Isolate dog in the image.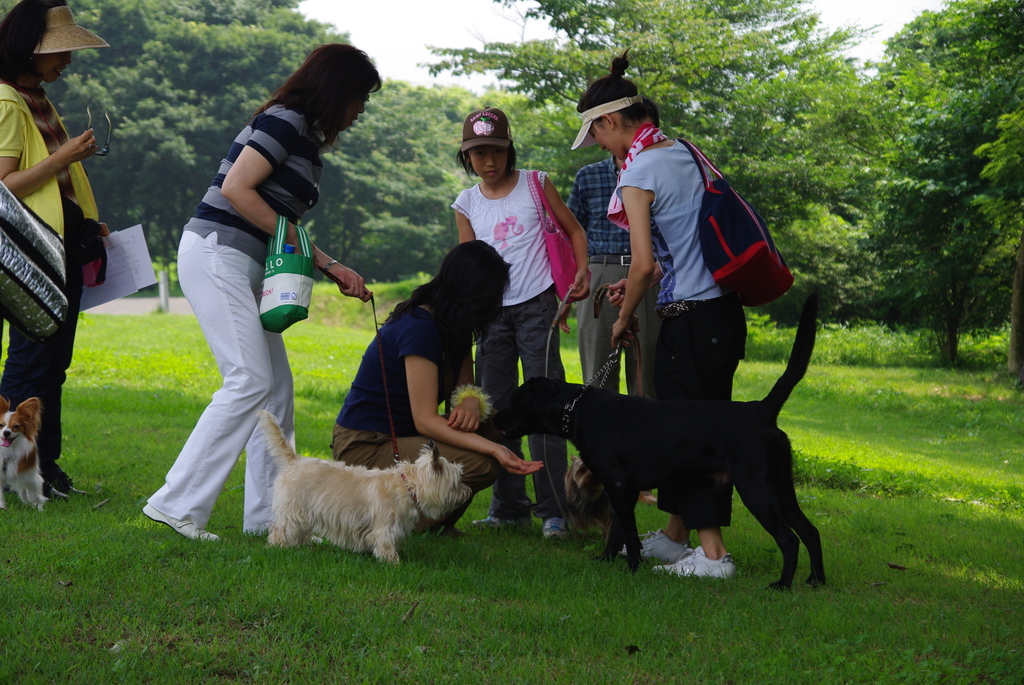
Isolated region: 488 294 829 594.
